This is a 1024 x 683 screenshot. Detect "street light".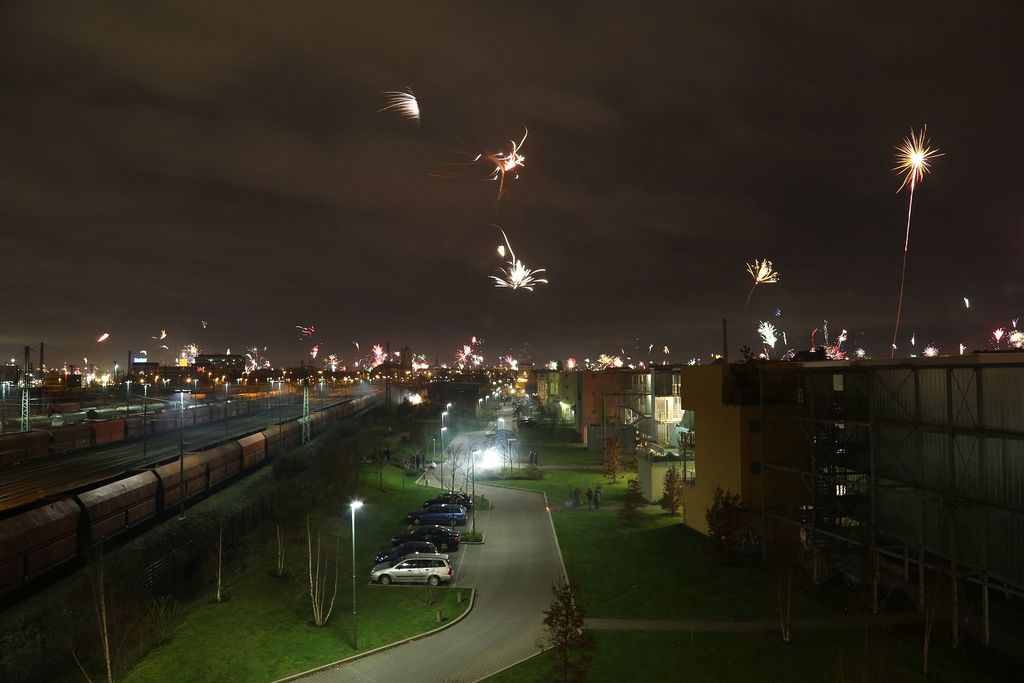
box(433, 425, 447, 491).
